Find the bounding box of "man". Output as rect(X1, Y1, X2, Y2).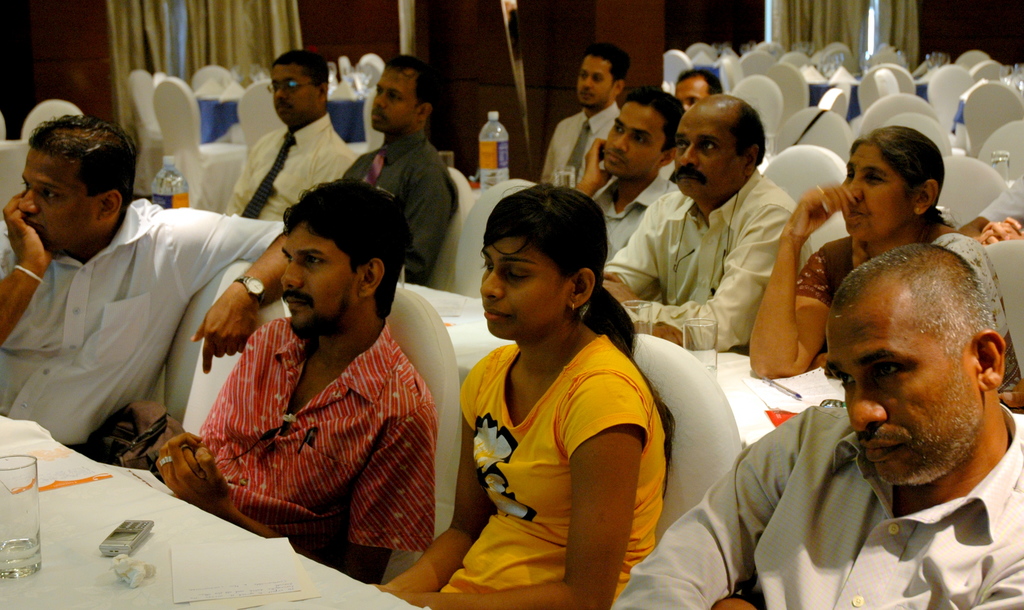
rect(223, 47, 359, 220).
